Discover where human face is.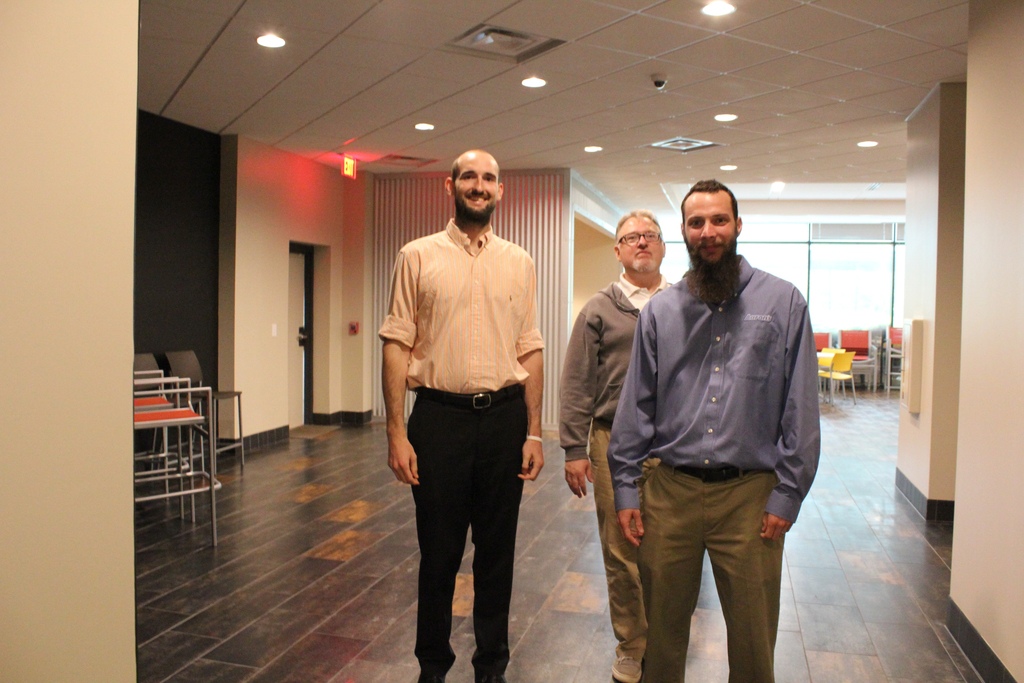
Discovered at 454/150/499/218.
